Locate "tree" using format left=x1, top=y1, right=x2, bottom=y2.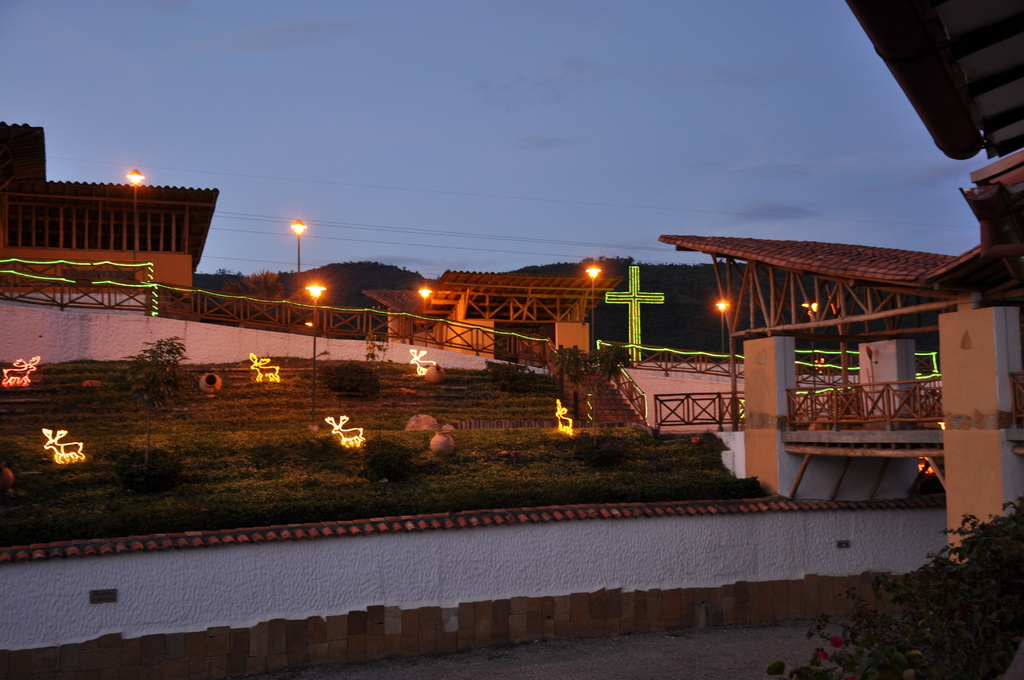
left=769, top=492, right=1023, bottom=679.
